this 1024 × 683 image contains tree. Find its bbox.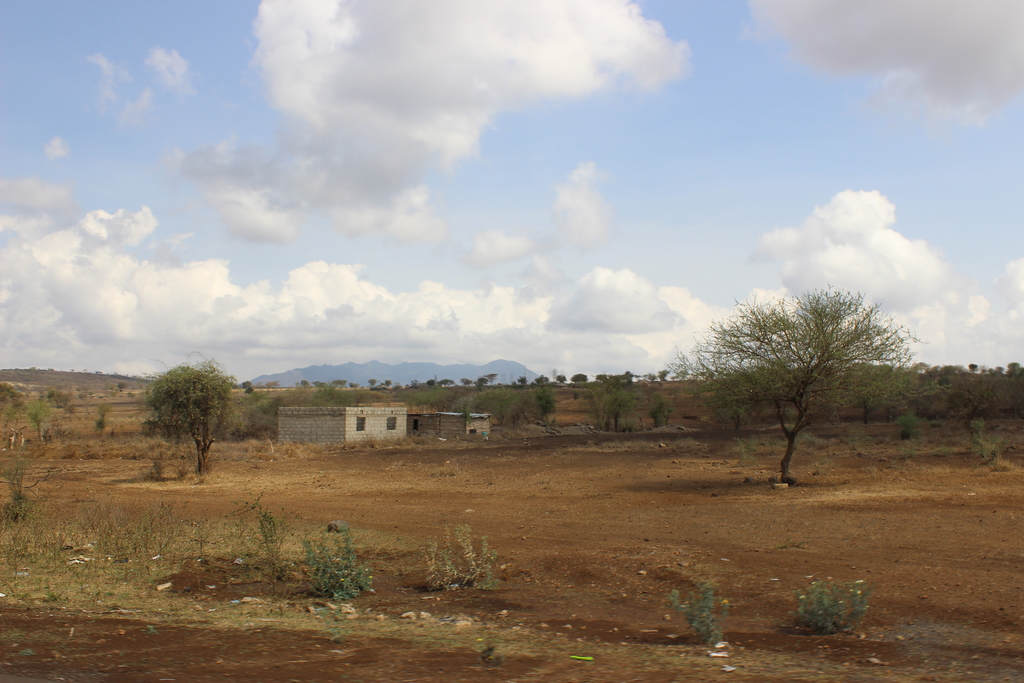
[317, 378, 327, 390].
